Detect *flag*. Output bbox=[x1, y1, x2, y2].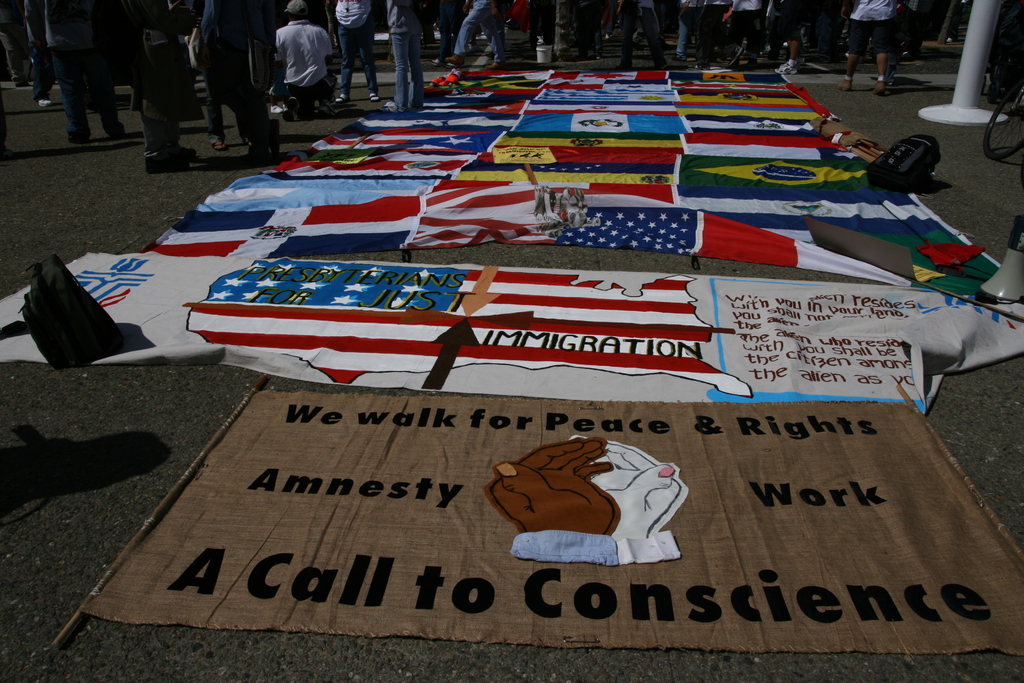
bbox=[230, 188, 427, 254].
